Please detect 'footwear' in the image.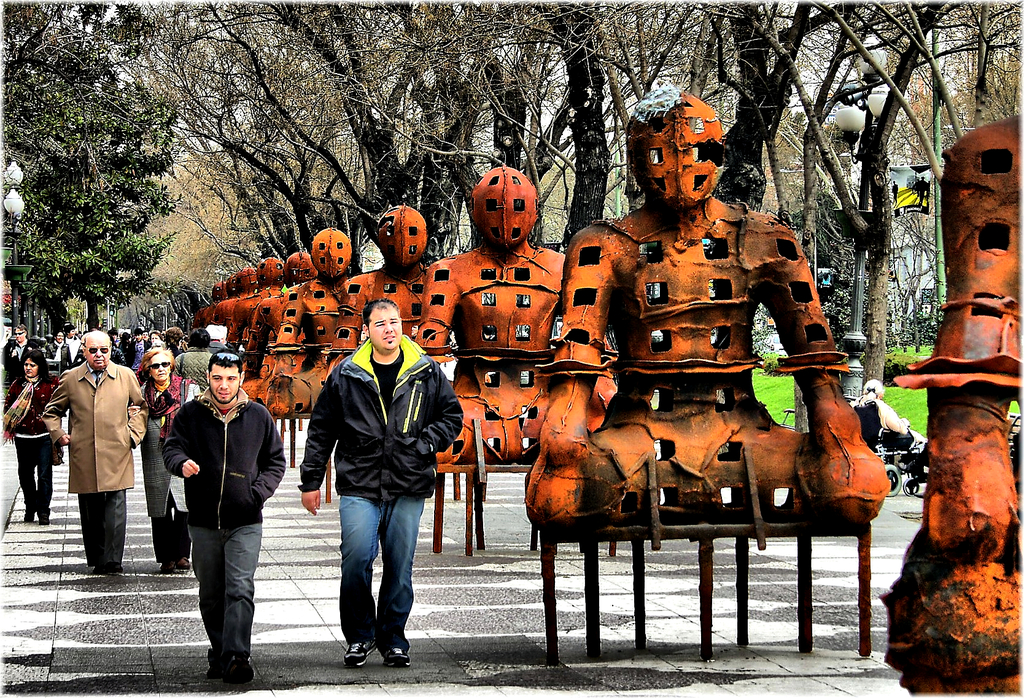
detection(203, 643, 227, 679).
